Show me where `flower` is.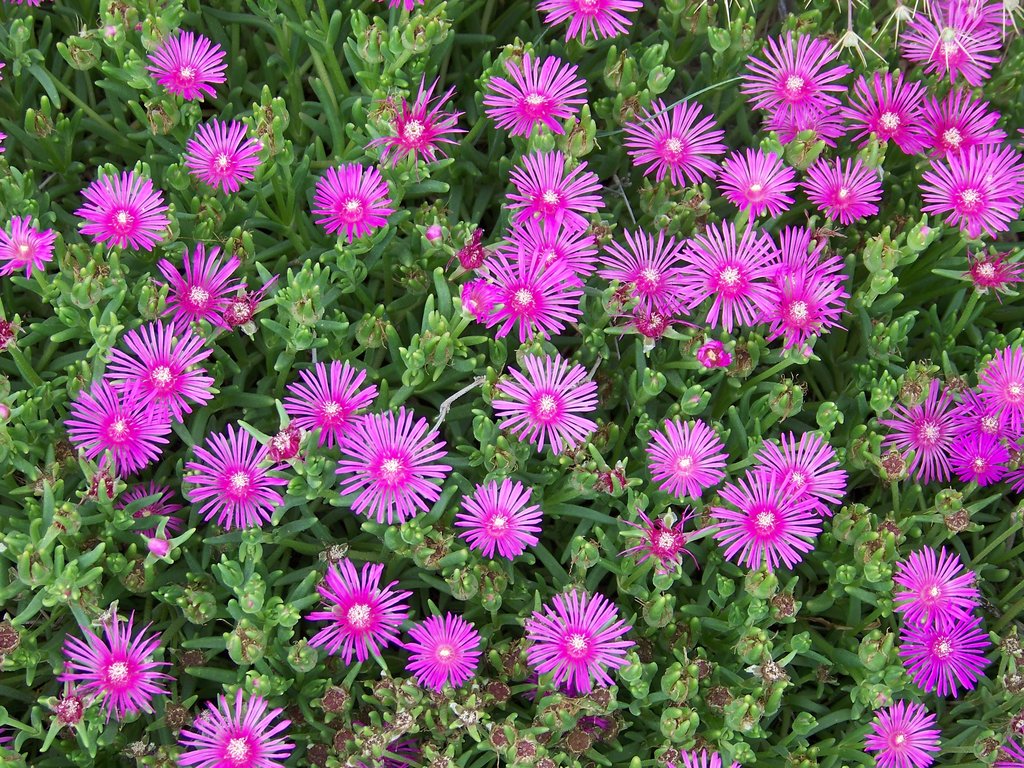
`flower` is at <bbox>58, 604, 170, 716</bbox>.
